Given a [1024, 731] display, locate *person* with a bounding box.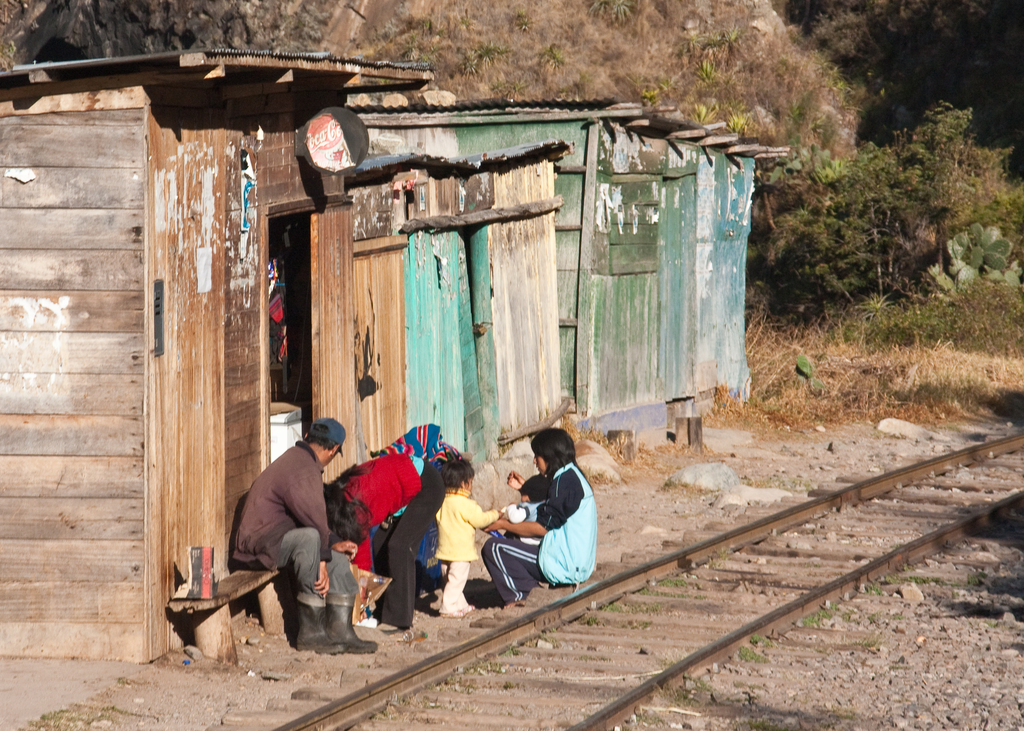
Located: 330/426/447/623.
